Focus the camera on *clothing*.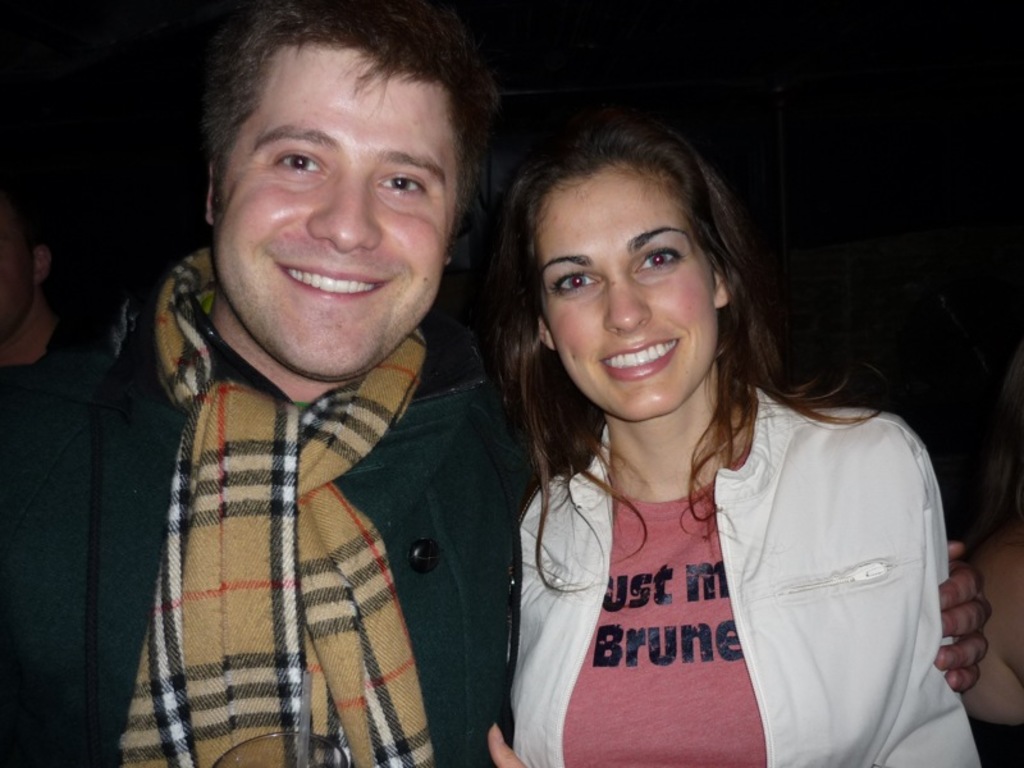
Focus region: detection(0, 305, 86, 420).
